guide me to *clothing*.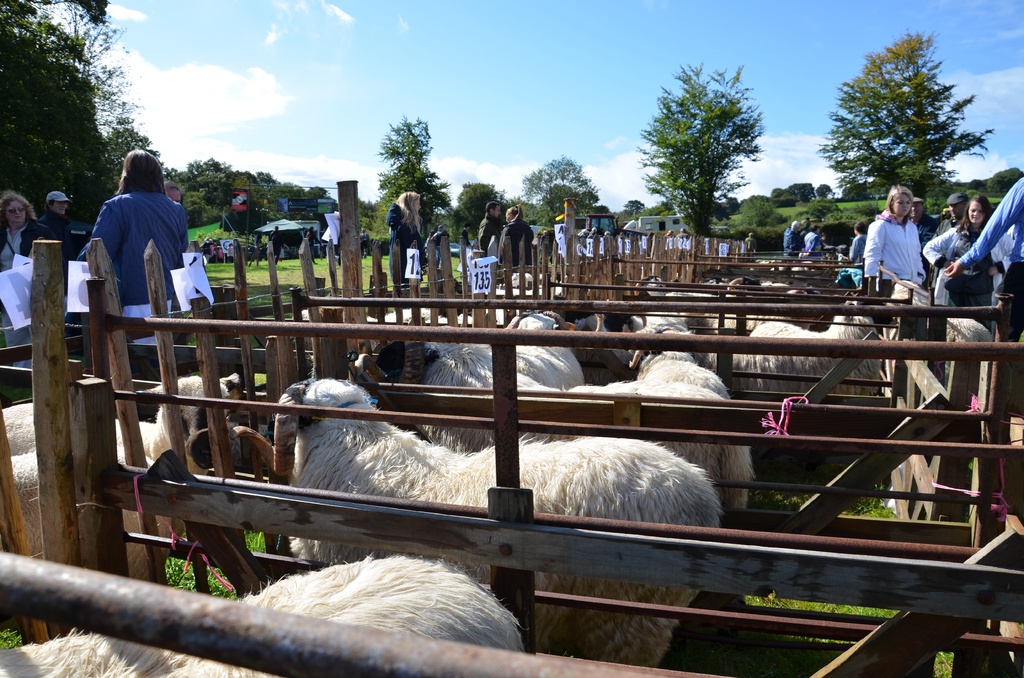
Guidance: bbox(227, 245, 235, 259).
